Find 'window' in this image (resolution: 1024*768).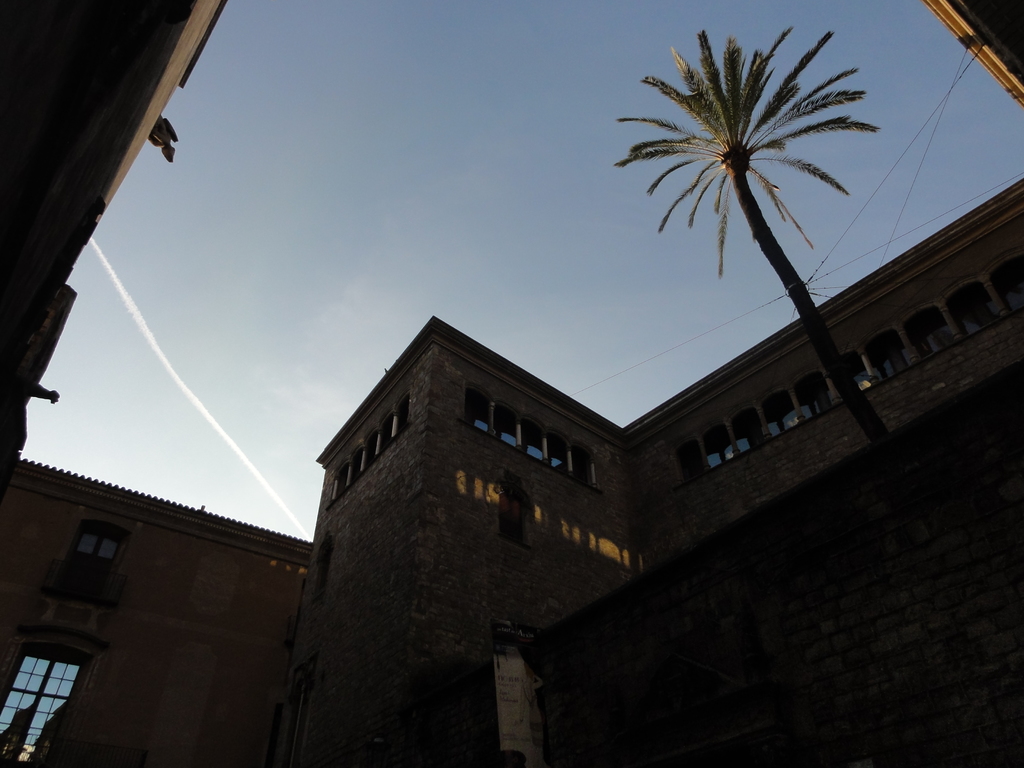
x1=870, y1=333, x2=926, y2=381.
